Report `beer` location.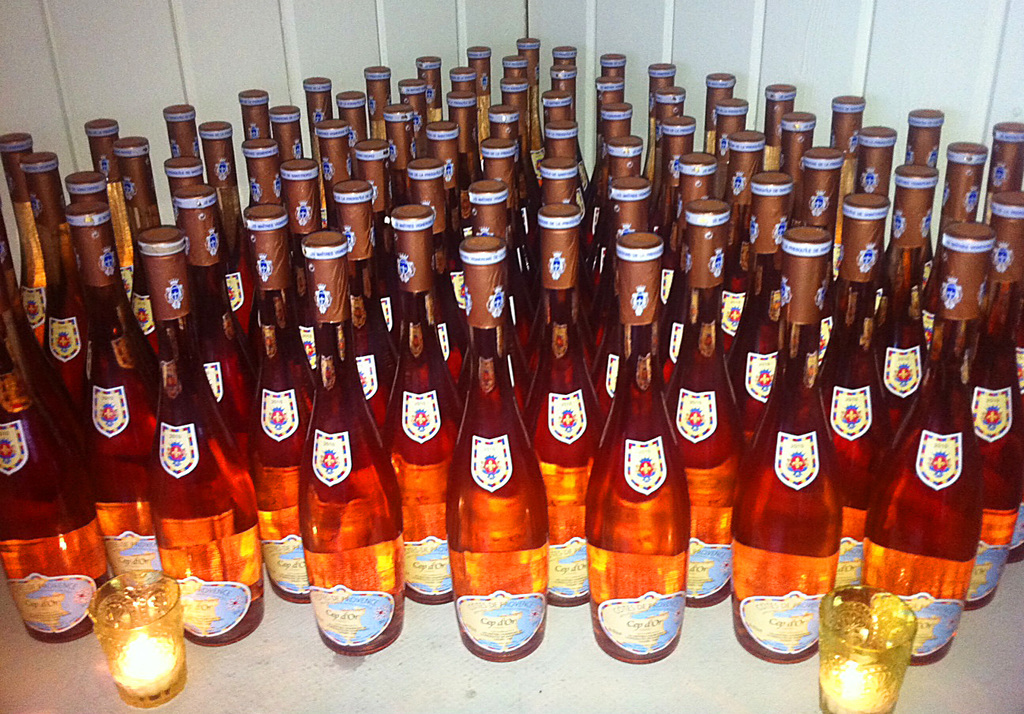
Report: 201, 123, 246, 194.
